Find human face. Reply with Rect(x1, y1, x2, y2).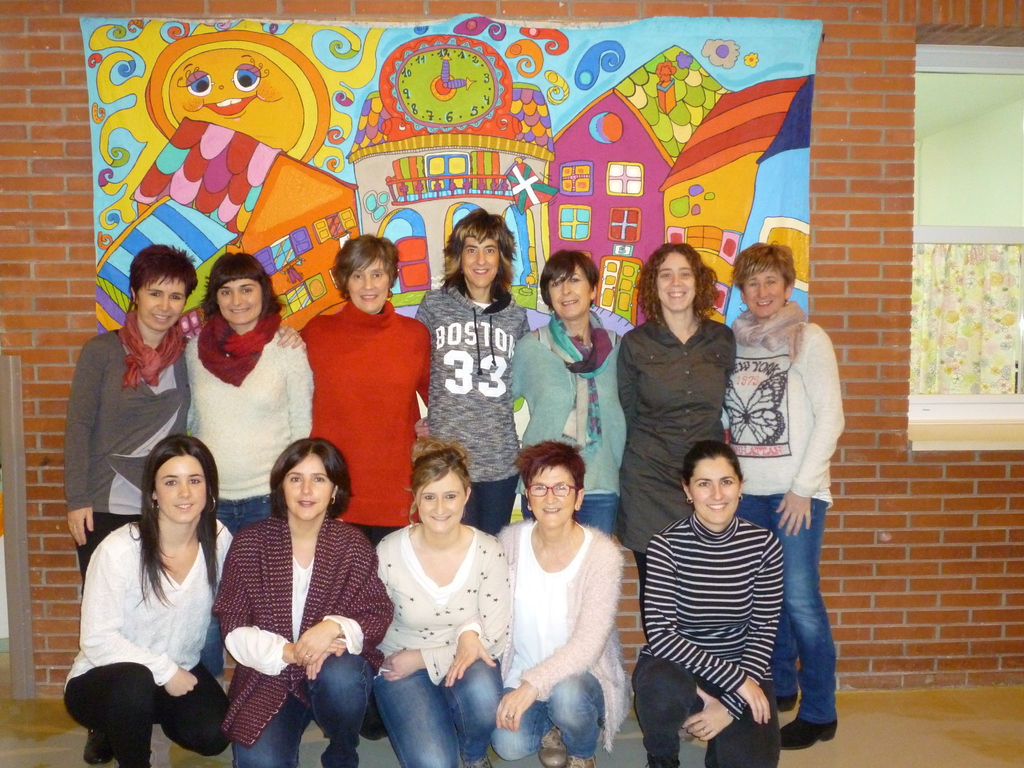
Rect(743, 268, 785, 321).
